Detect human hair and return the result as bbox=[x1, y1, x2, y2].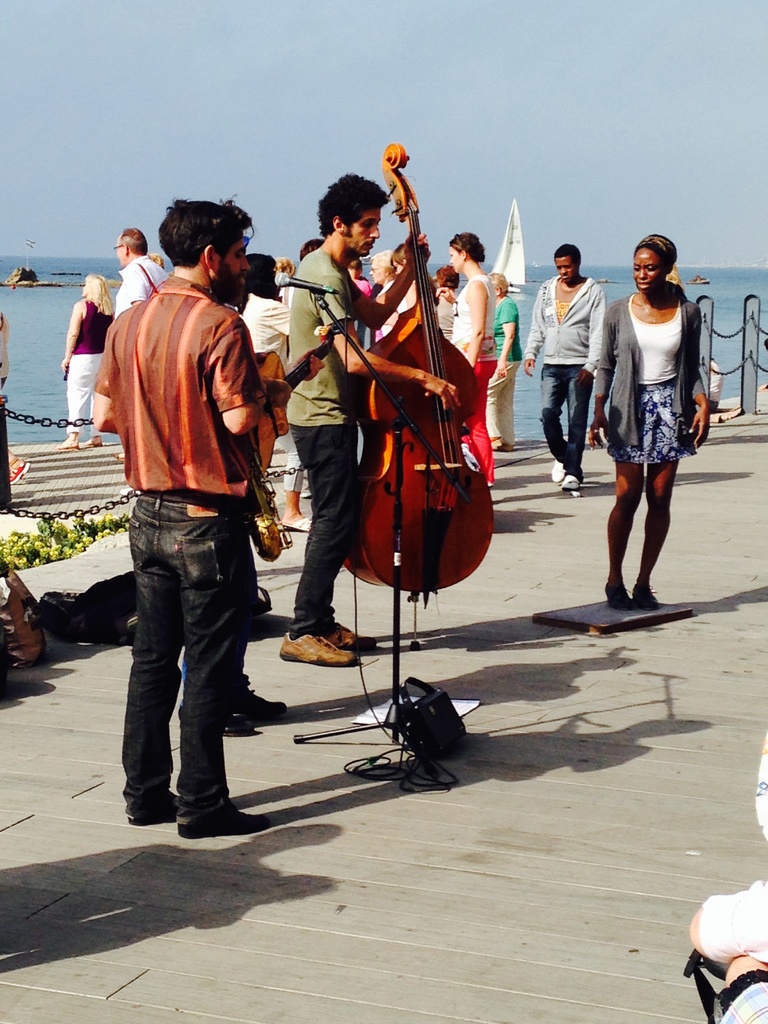
bbox=[317, 171, 384, 239].
